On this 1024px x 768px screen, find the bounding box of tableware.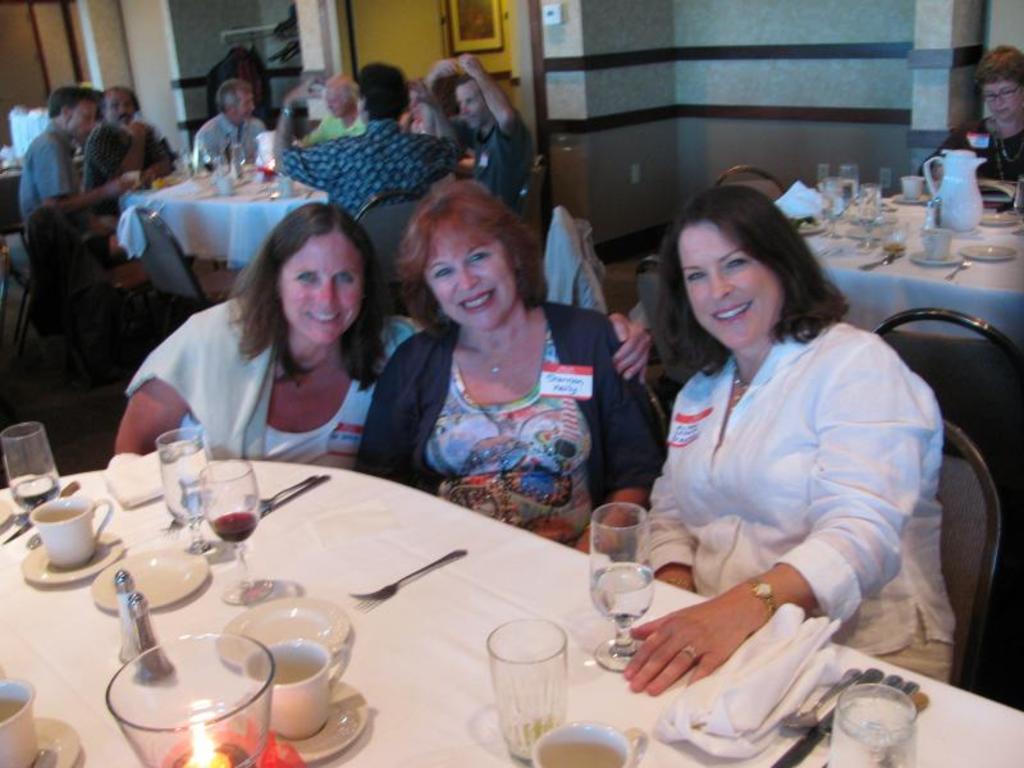
Bounding box: 947 260 972 280.
